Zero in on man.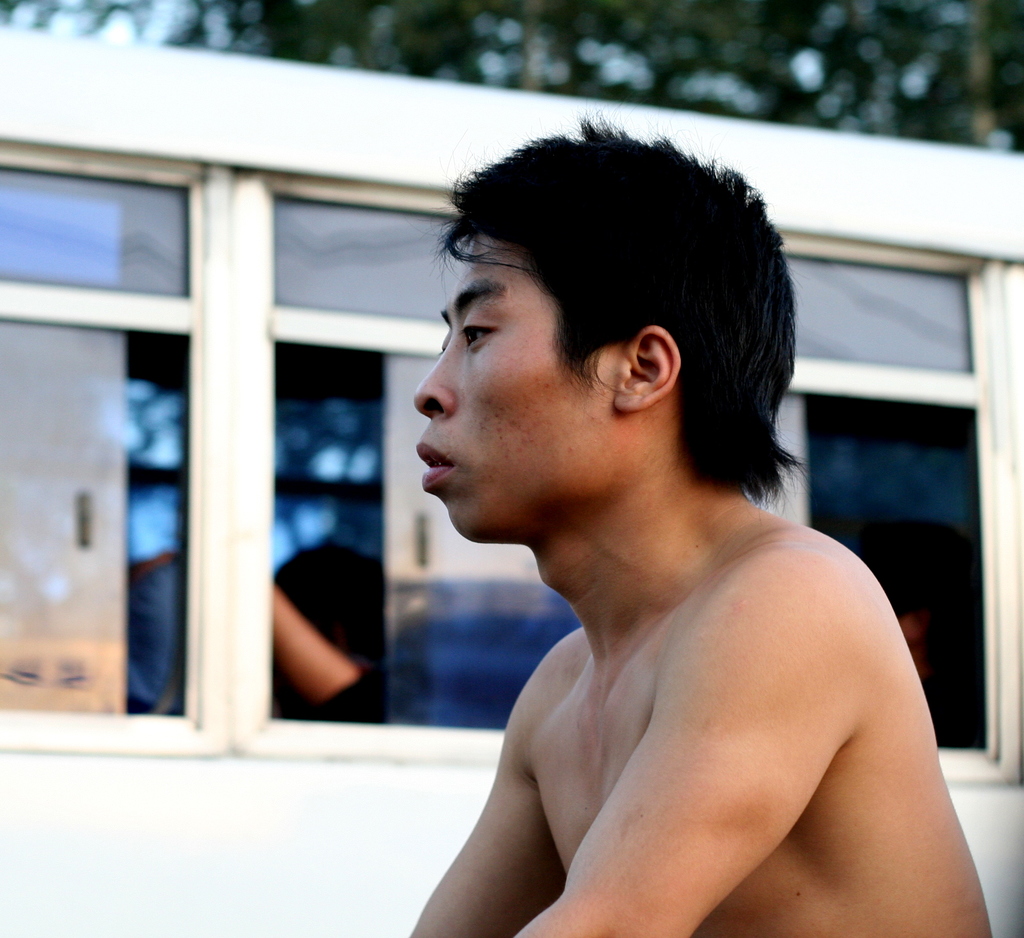
Zeroed in: box=[408, 104, 996, 937].
